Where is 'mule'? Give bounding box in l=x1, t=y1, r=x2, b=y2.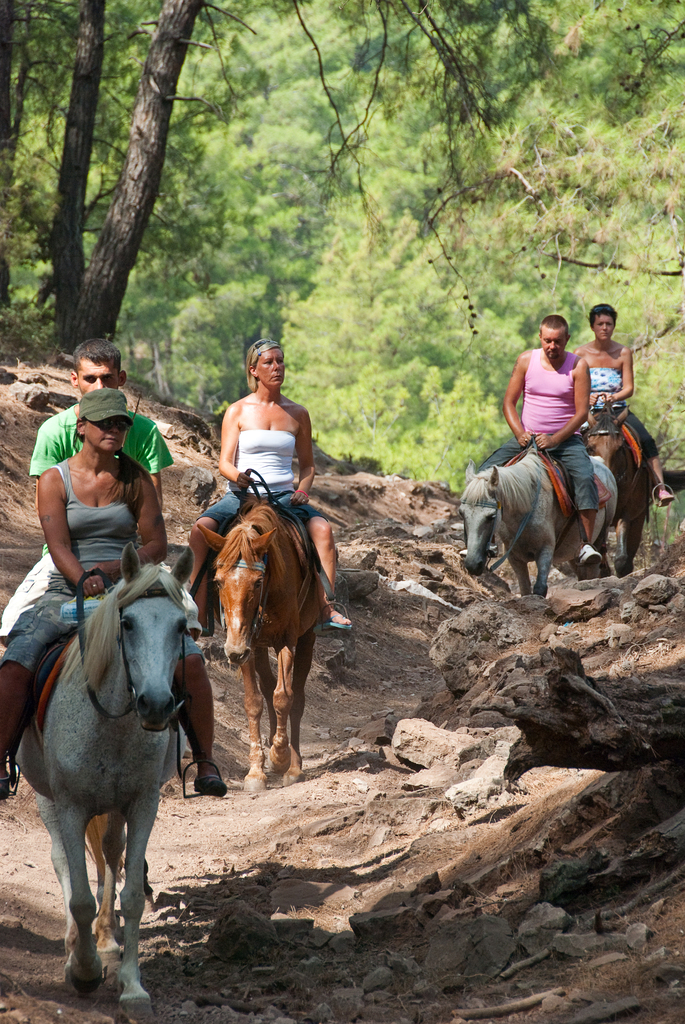
l=464, t=444, r=611, b=596.
